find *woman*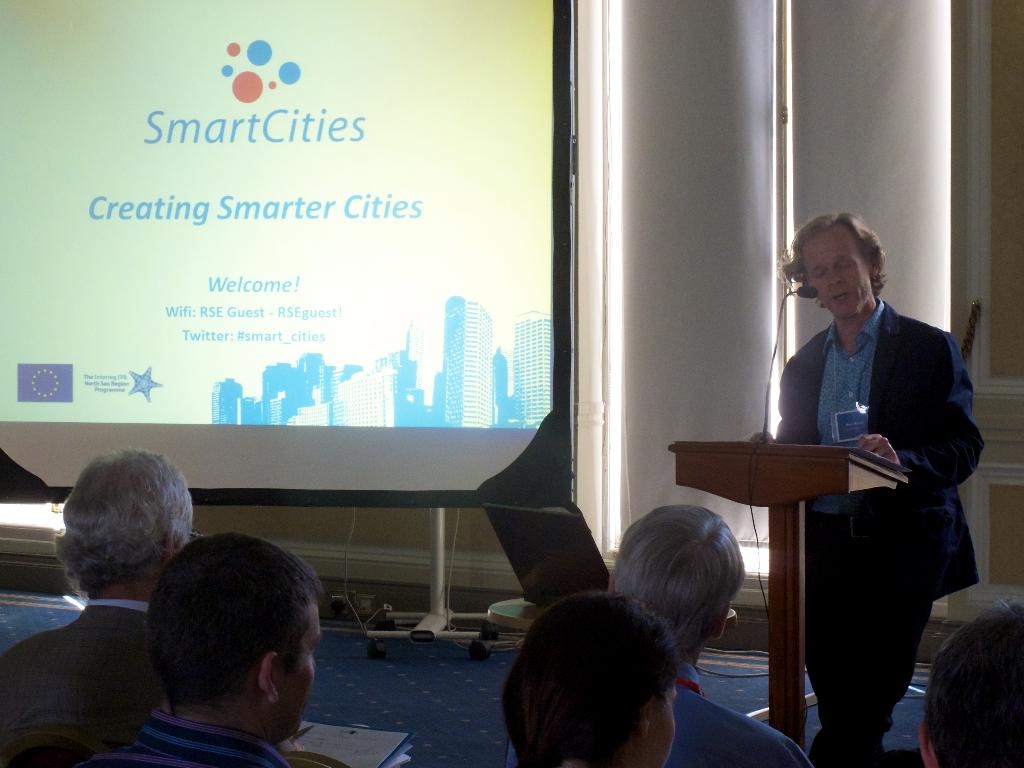
box(499, 588, 685, 767)
